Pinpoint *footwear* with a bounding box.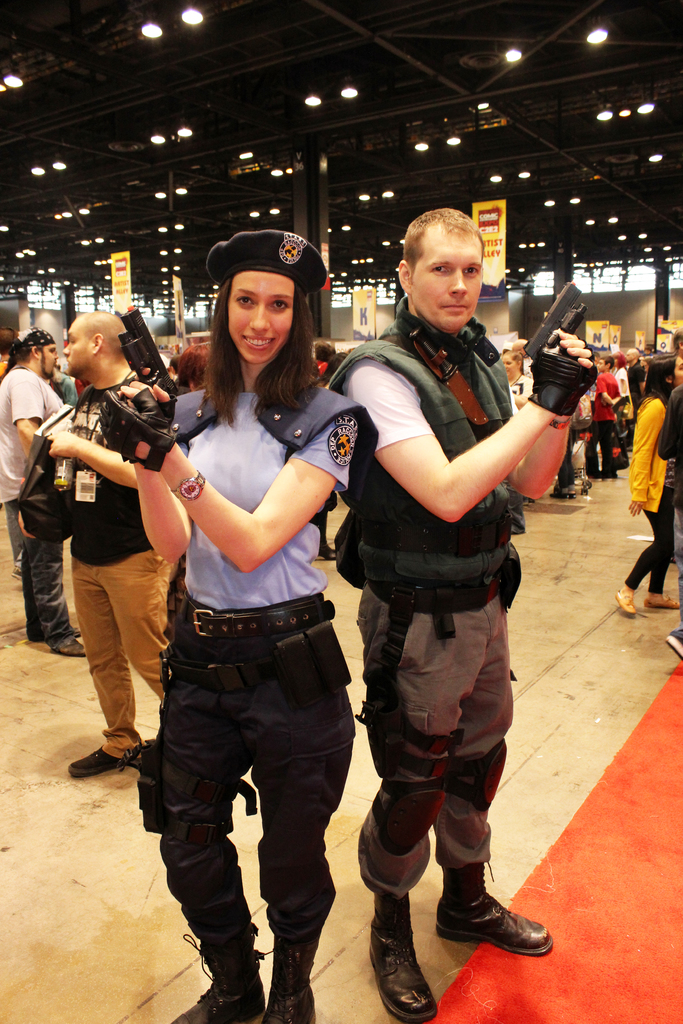
[left=614, top=589, right=638, bottom=614].
